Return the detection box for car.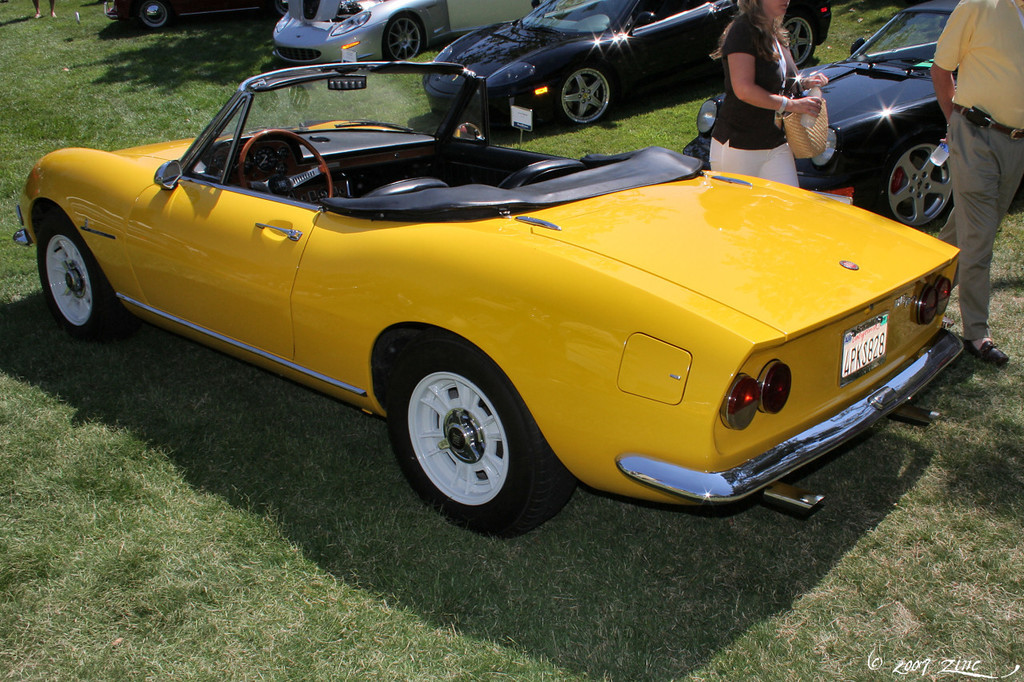
[x1=692, y1=0, x2=960, y2=229].
